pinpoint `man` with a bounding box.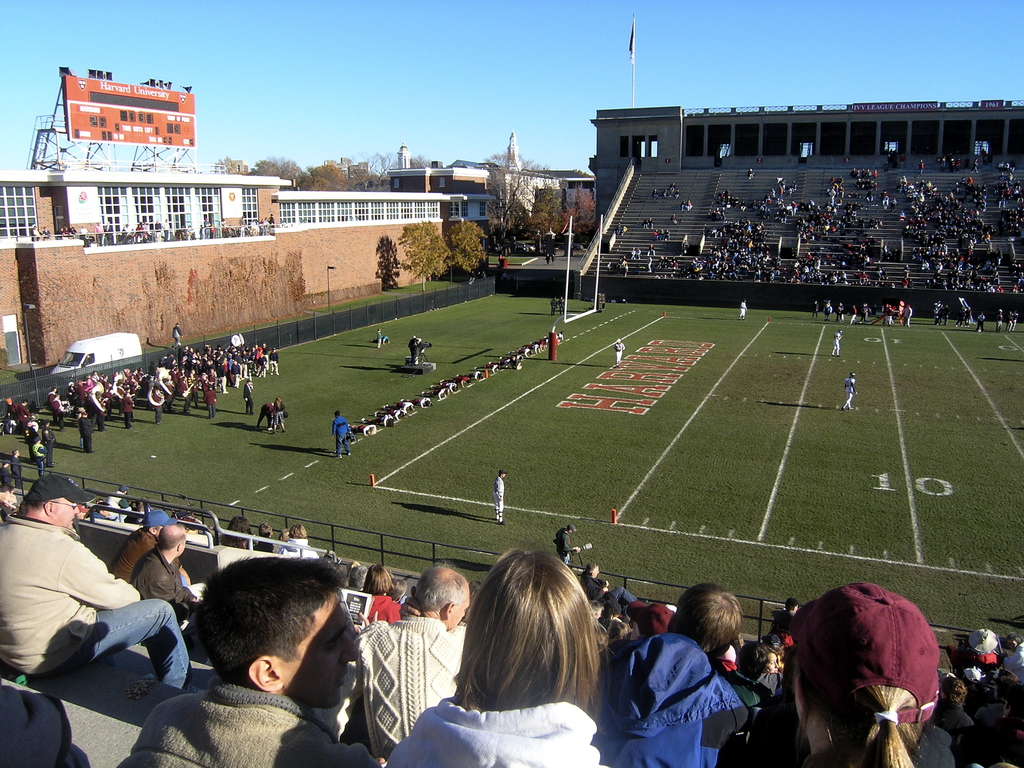
(46,418,61,467).
